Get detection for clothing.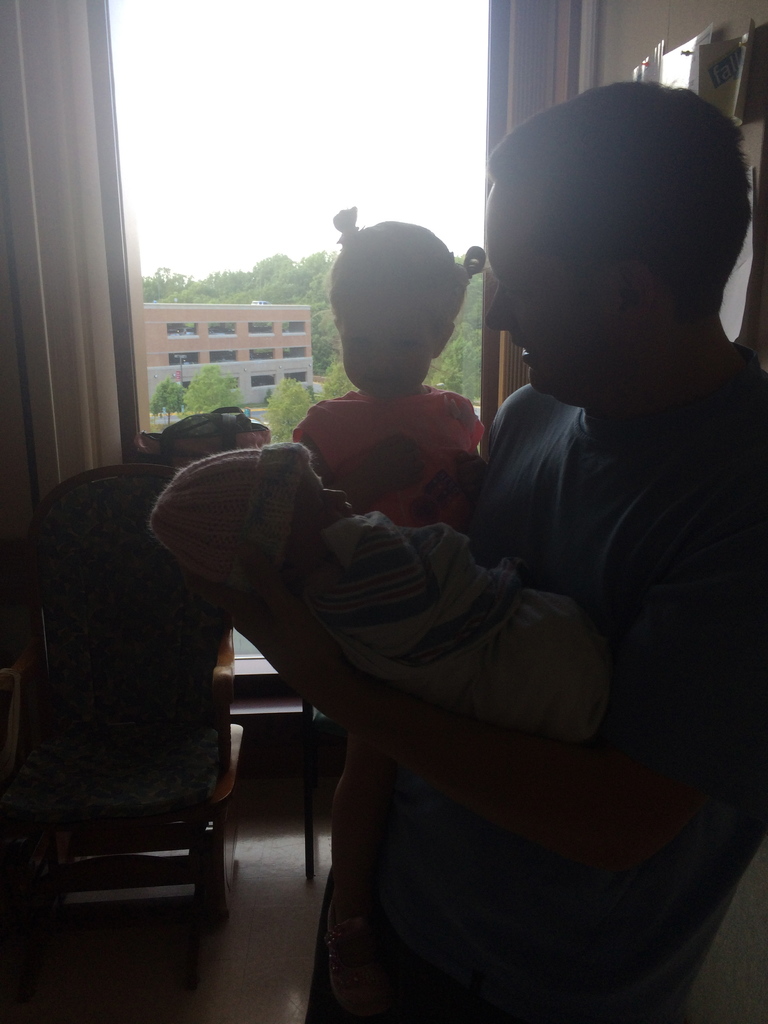
Detection: <box>312,380,767,1022</box>.
